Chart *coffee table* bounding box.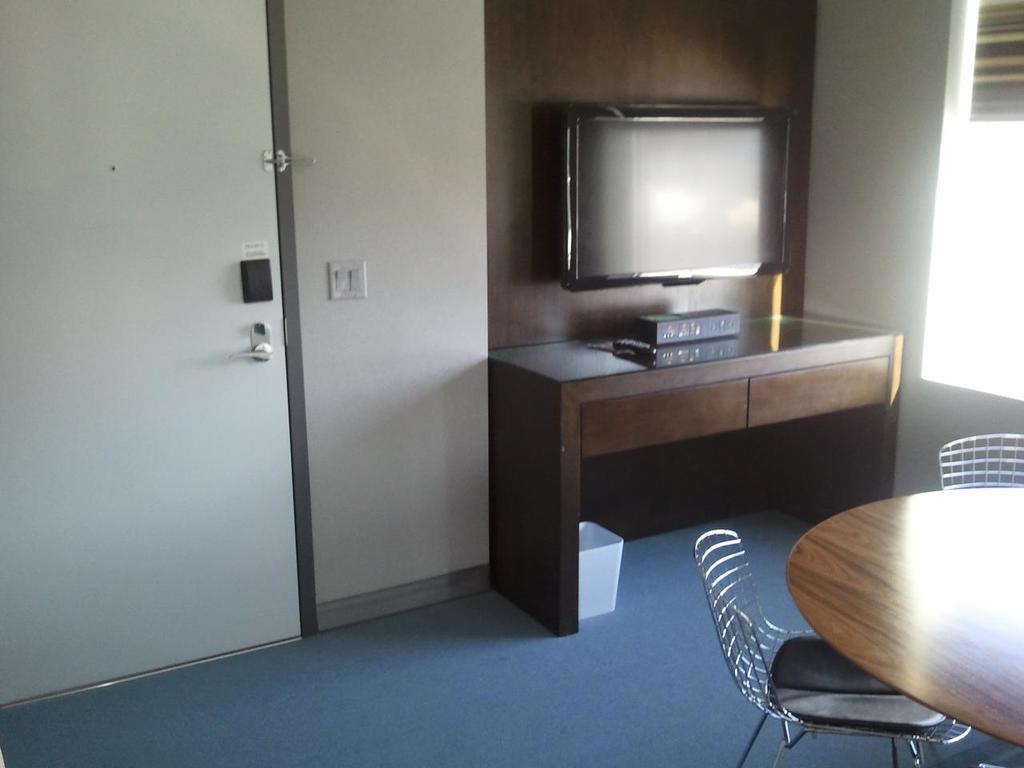
Charted: {"left": 785, "top": 482, "right": 1023, "bottom": 750}.
